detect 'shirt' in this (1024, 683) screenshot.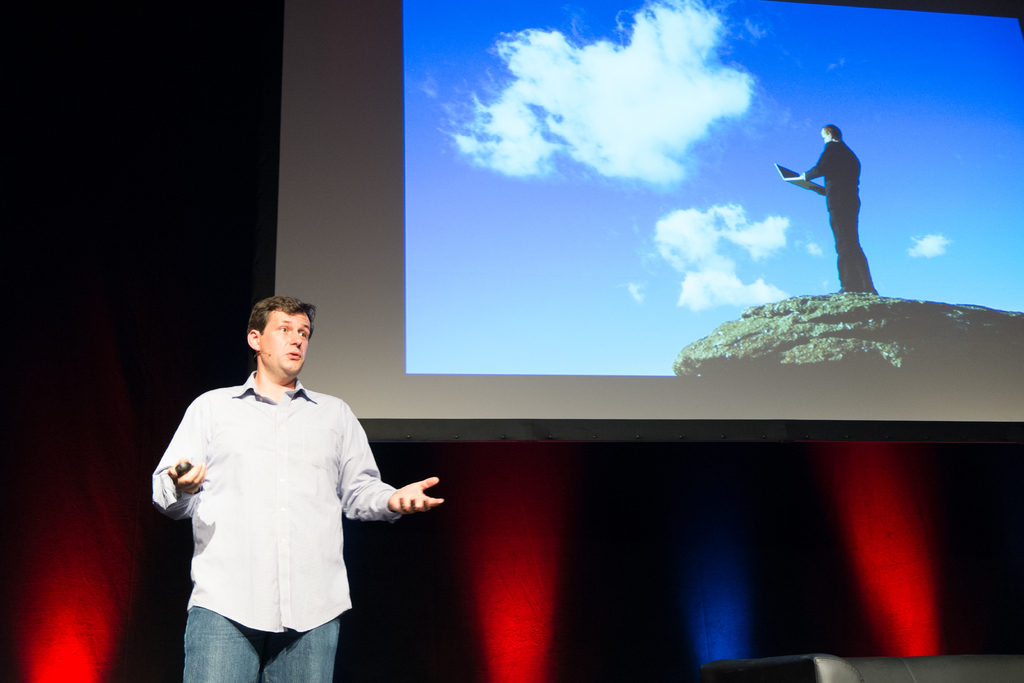
Detection: x1=154, y1=366, x2=411, y2=627.
